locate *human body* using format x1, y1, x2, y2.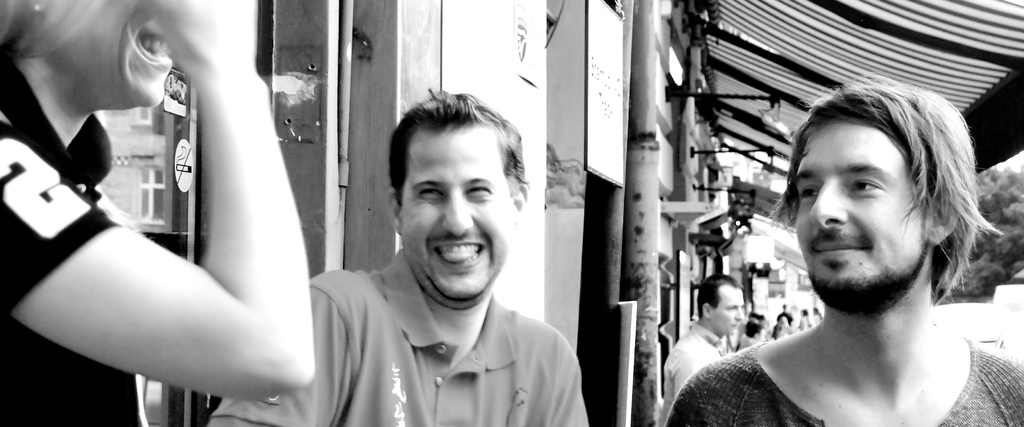
211, 251, 591, 426.
